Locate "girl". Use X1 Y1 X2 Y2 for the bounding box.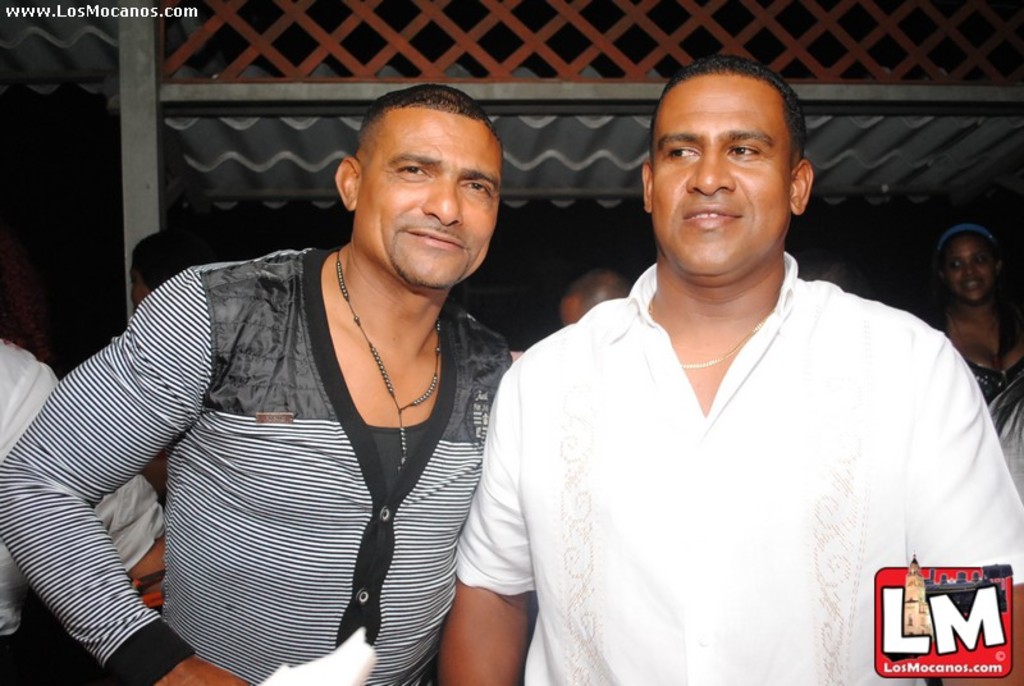
931 209 1023 486.
